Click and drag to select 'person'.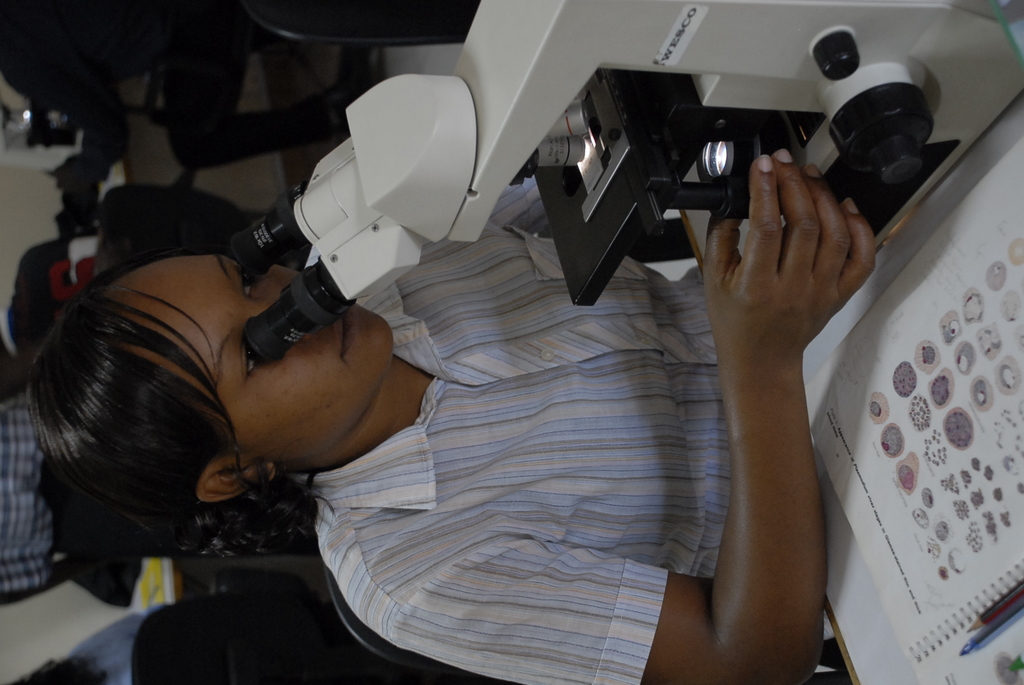
Selection: bbox=(26, 169, 877, 684).
